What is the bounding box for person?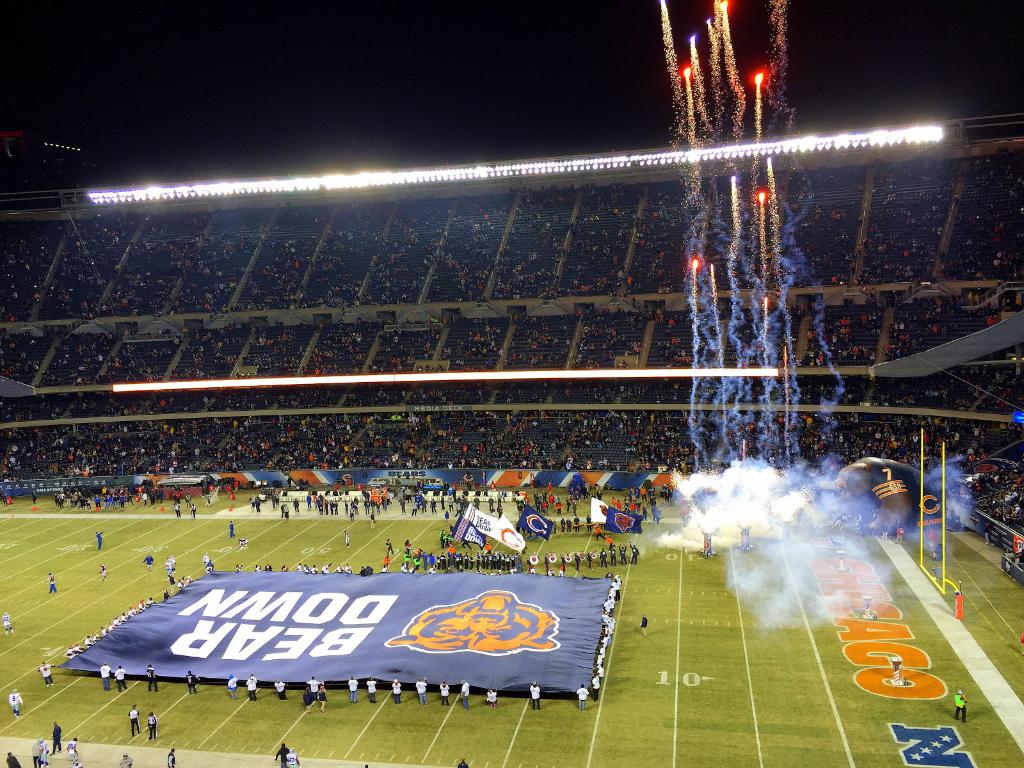
316/685/325/714.
